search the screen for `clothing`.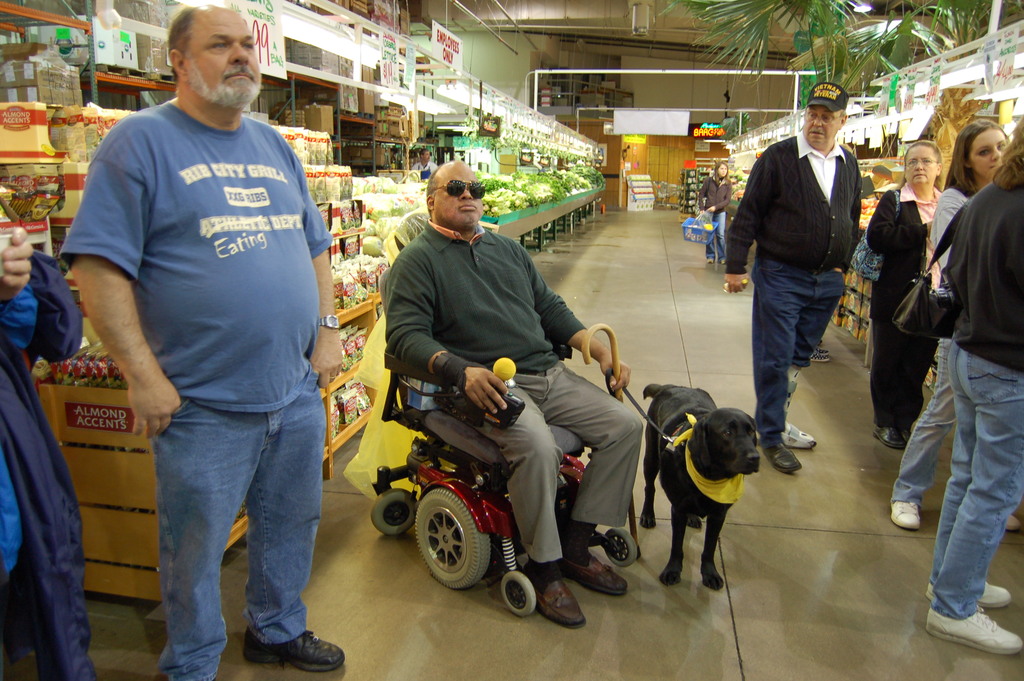
Found at locate(724, 131, 868, 443).
